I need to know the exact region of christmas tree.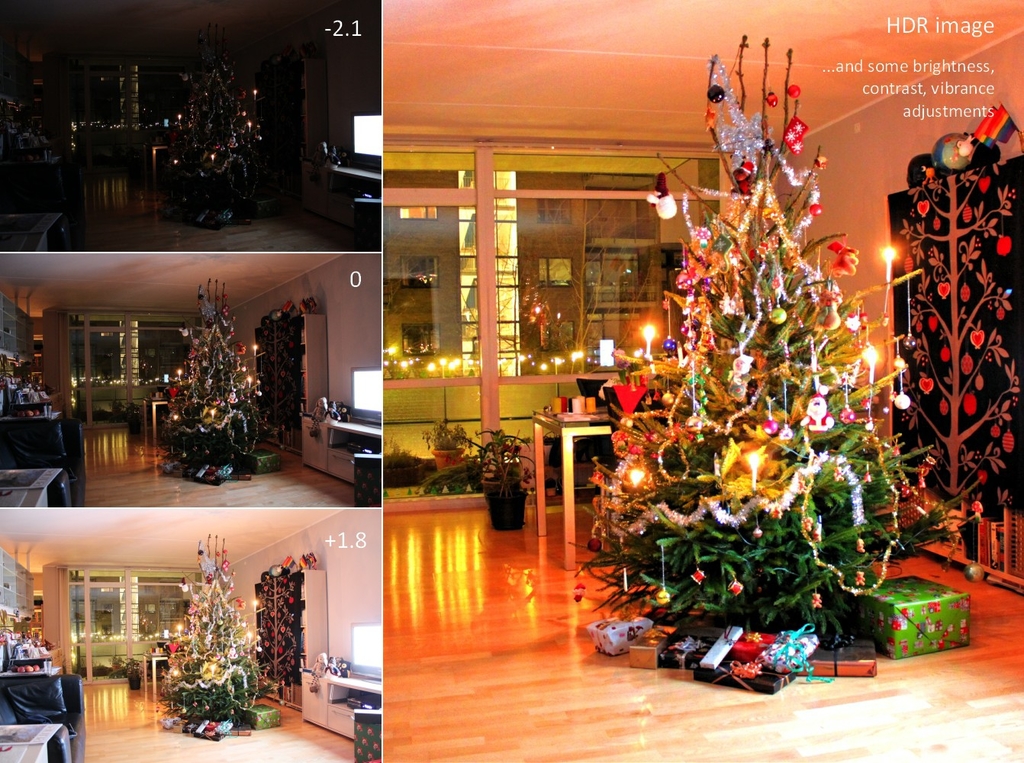
Region: pyautogui.locateOnScreen(162, 24, 281, 234).
